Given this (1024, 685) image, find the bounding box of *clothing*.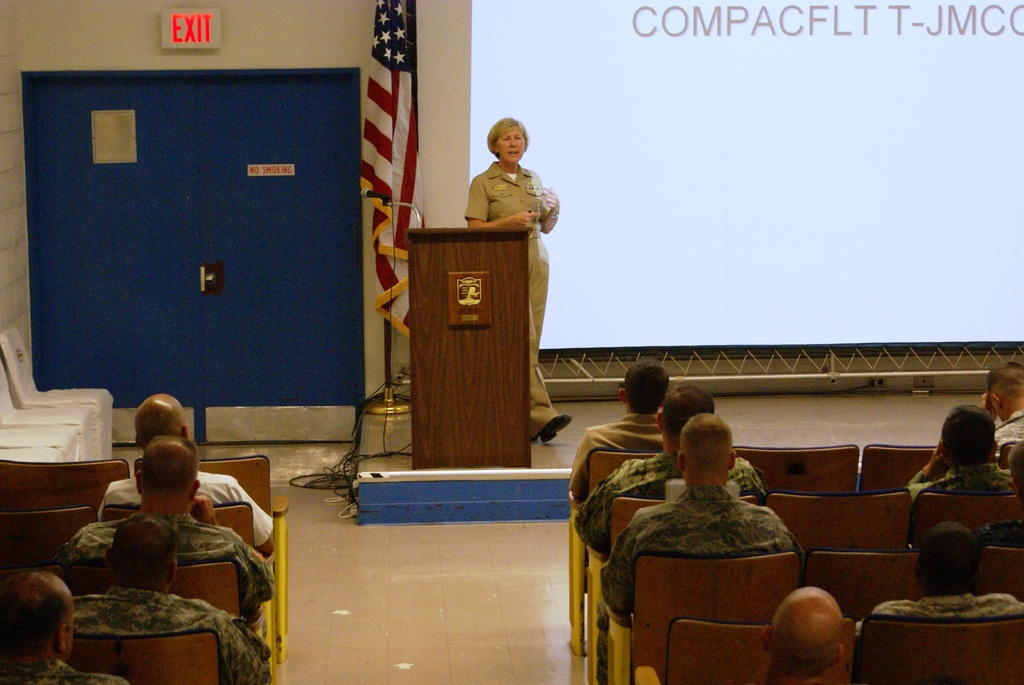
{"x1": 871, "y1": 590, "x2": 1021, "y2": 616}.
